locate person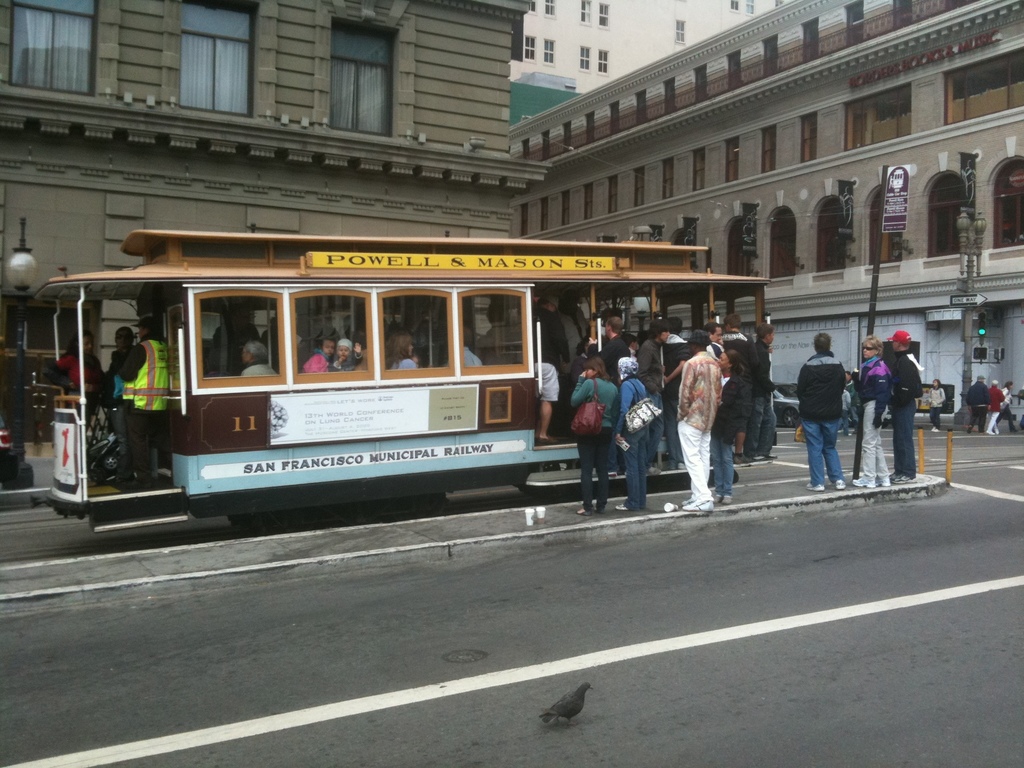
box(239, 339, 278, 380)
